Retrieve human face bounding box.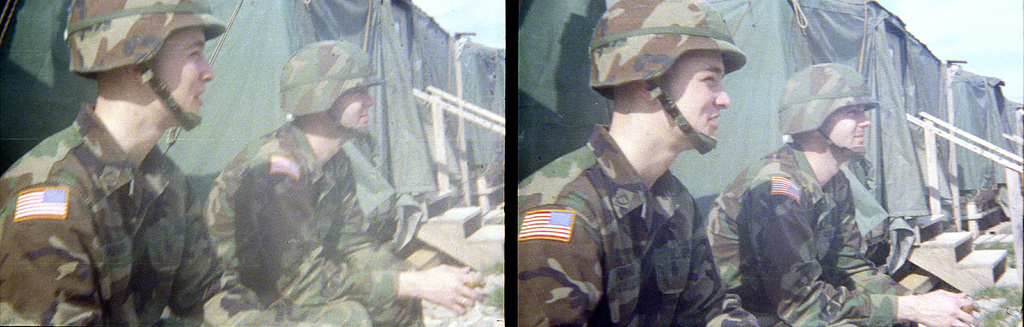
Bounding box: (824, 106, 872, 151).
